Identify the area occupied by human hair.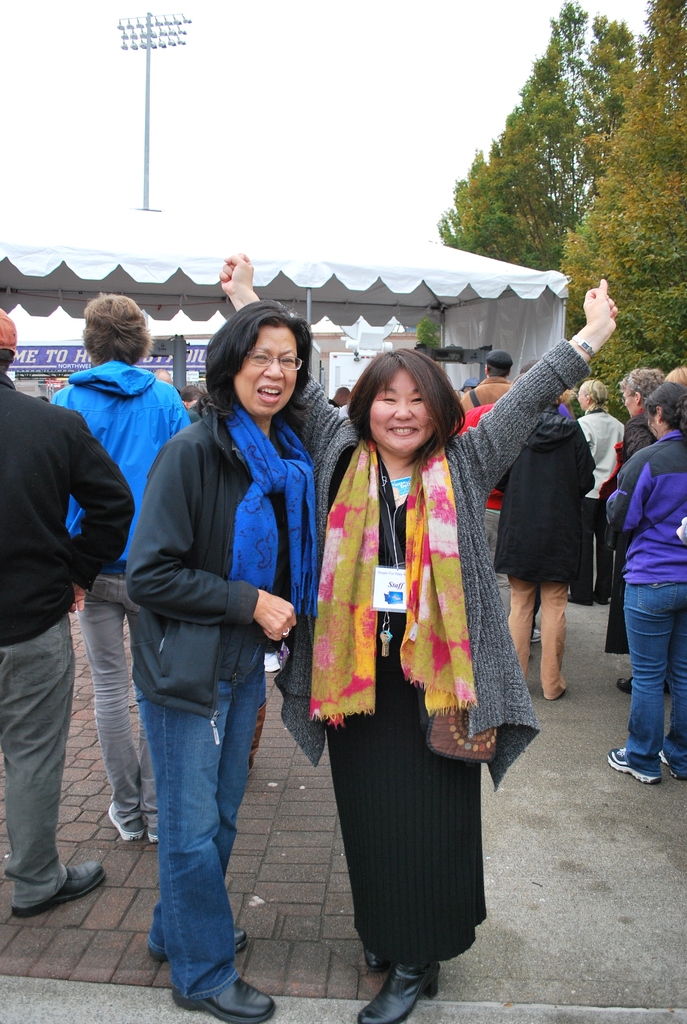
Area: rect(619, 365, 659, 399).
